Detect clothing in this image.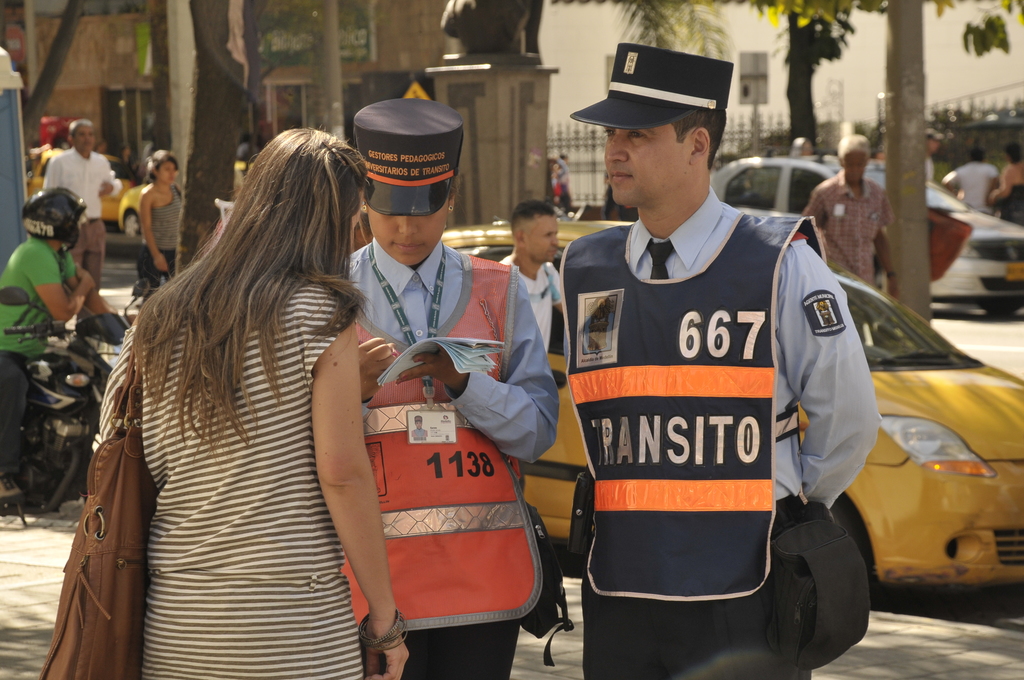
Detection: x1=37, y1=140, x2=124, y2=270.
